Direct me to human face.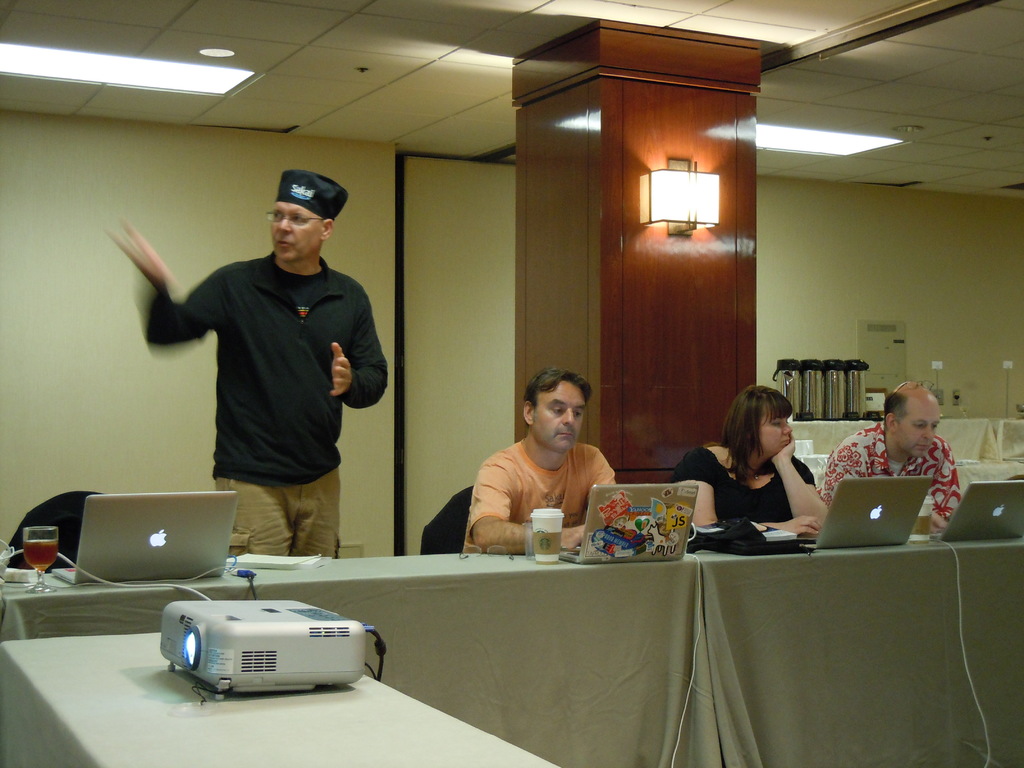
Direction: [x1=534, y1=378, x2=593, y2=449].
